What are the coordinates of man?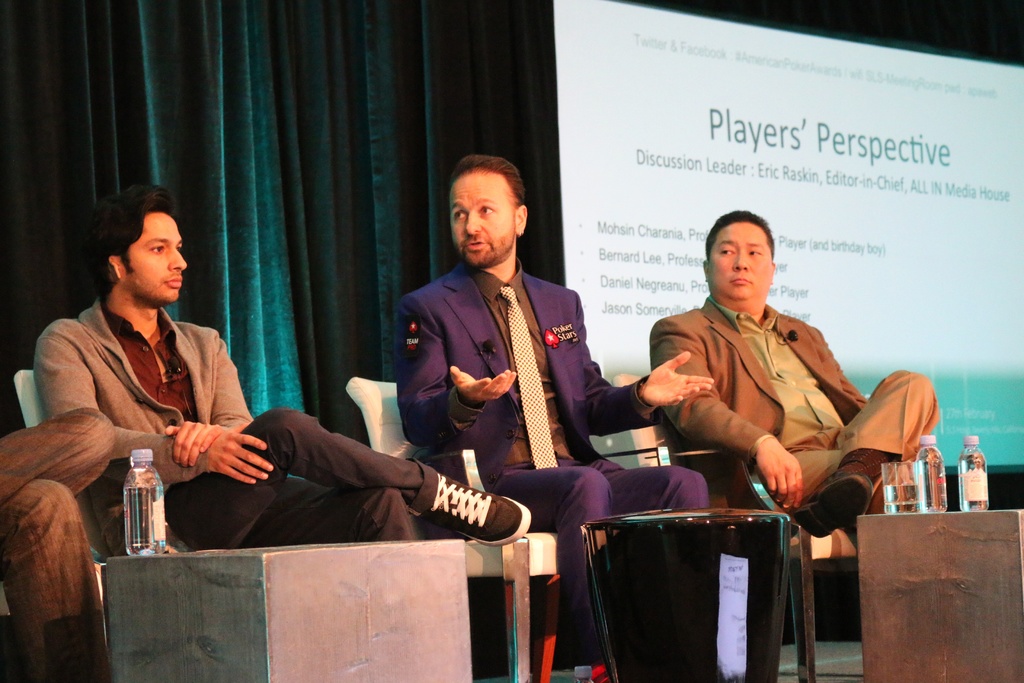
<region>35, 186, 534, 551</region>.
